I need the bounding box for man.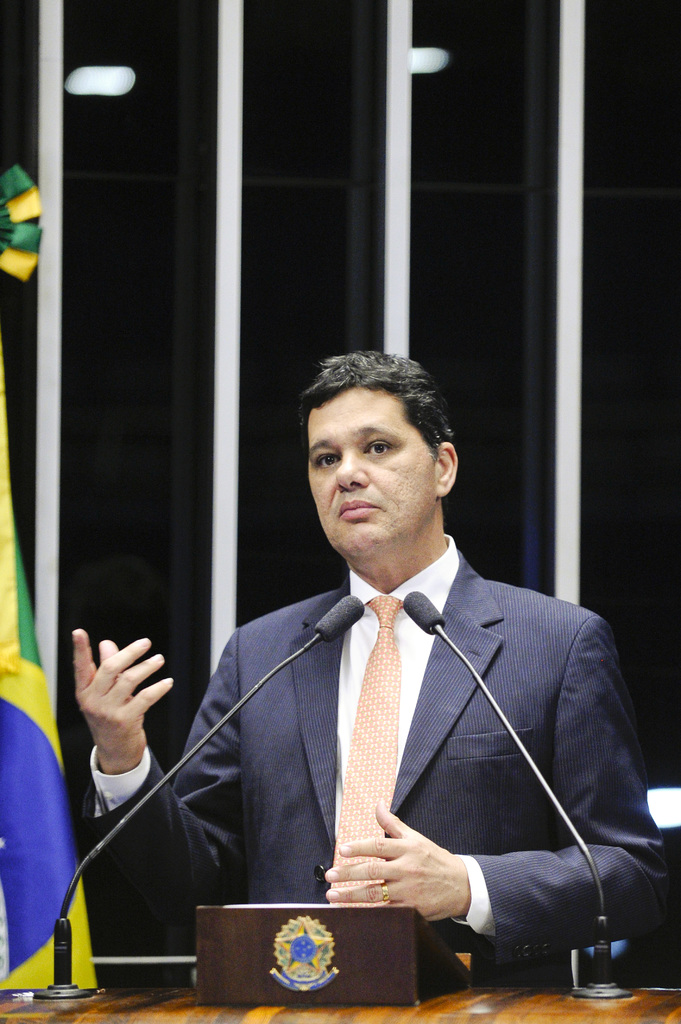
Here it is: bbox=(61, 332, 680, 1015).
